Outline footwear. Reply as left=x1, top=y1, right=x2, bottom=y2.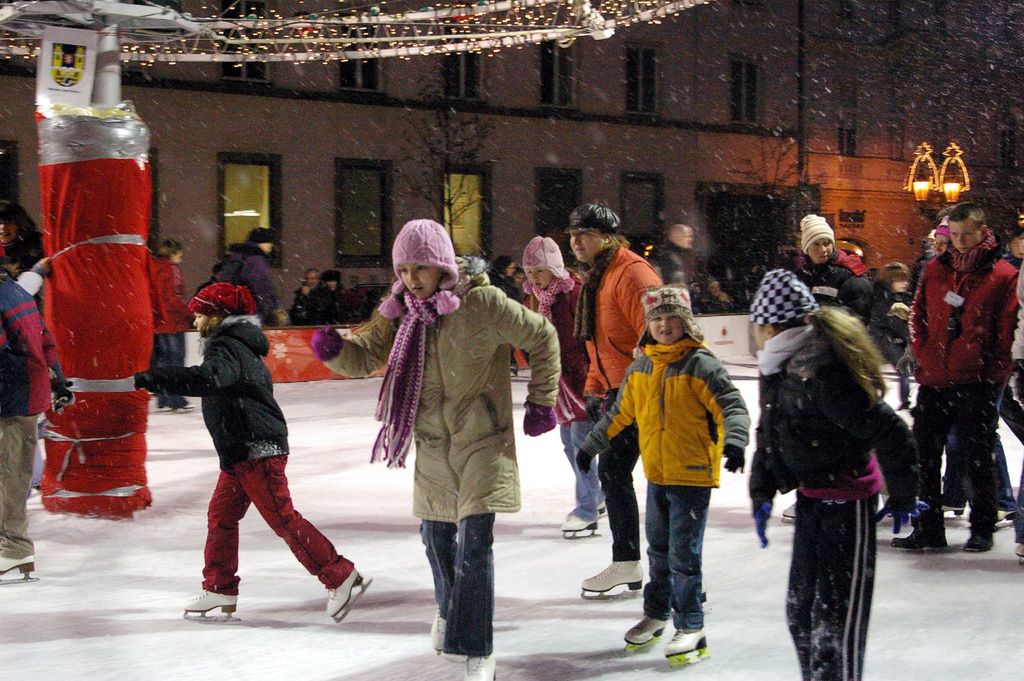
left=452, top=648, right=499, bottom=680.
